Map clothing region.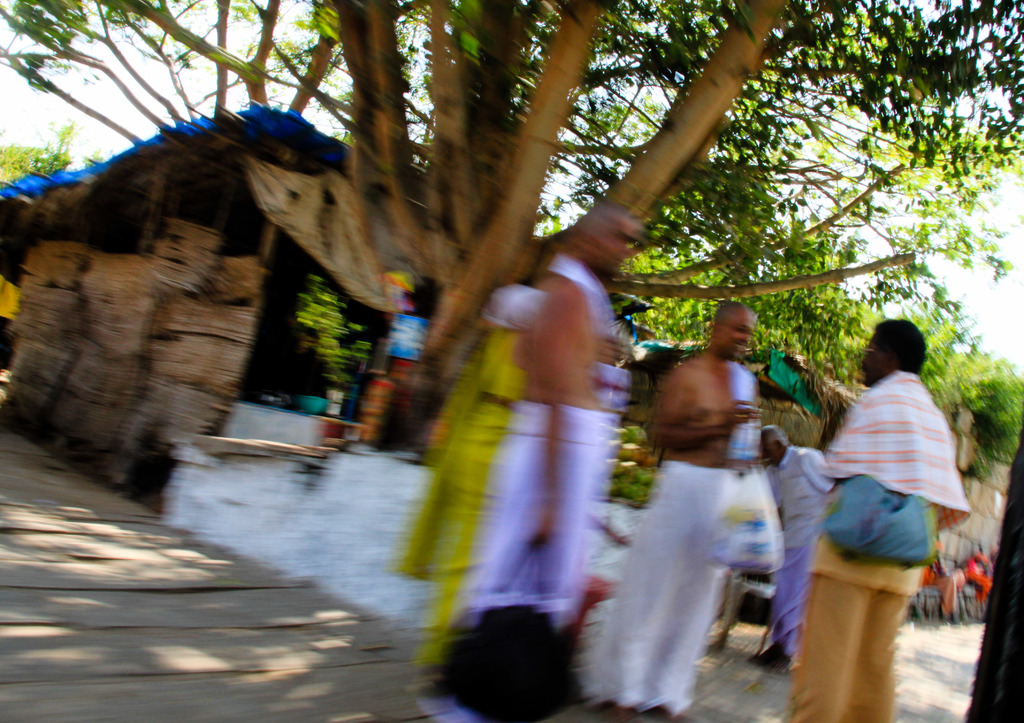
Mapped to <bbox>444, 254, 624, 722</bbox>.
